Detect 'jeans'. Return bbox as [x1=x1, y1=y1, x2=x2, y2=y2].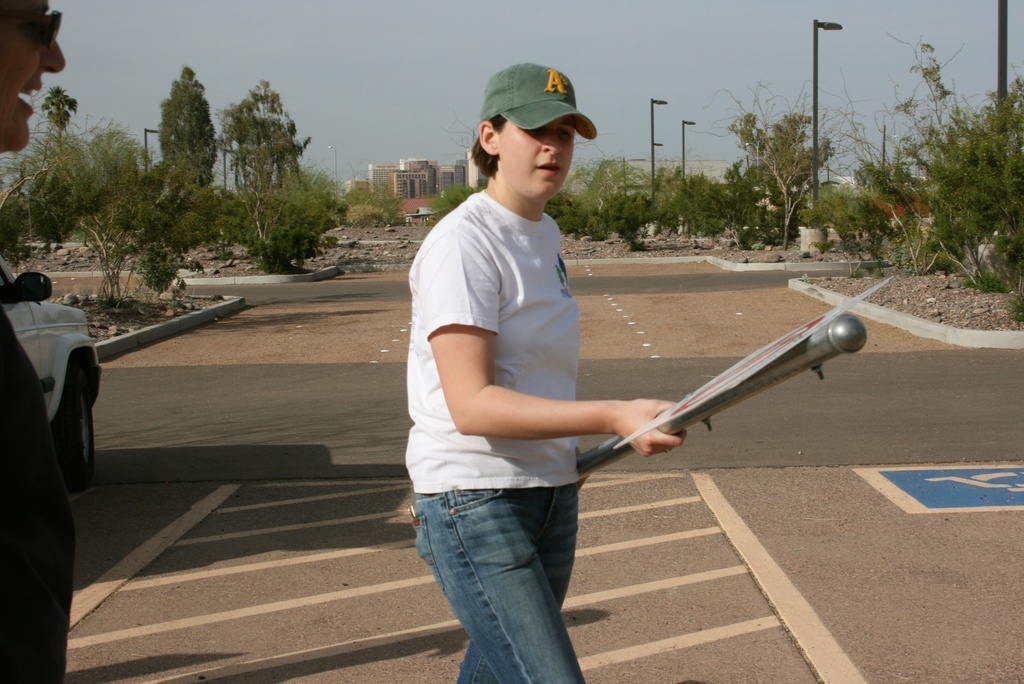
[x1=410, y1=477, x2=605, y2=672].
